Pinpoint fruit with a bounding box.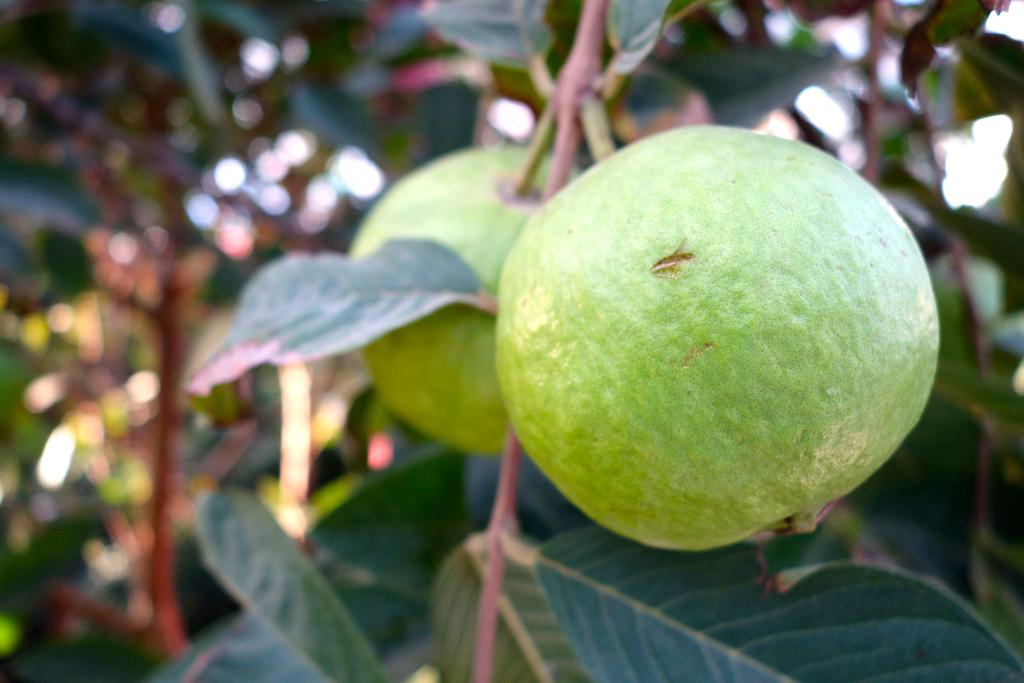
pyautogui.locateOnScreen(341, 144, 589, 457).
